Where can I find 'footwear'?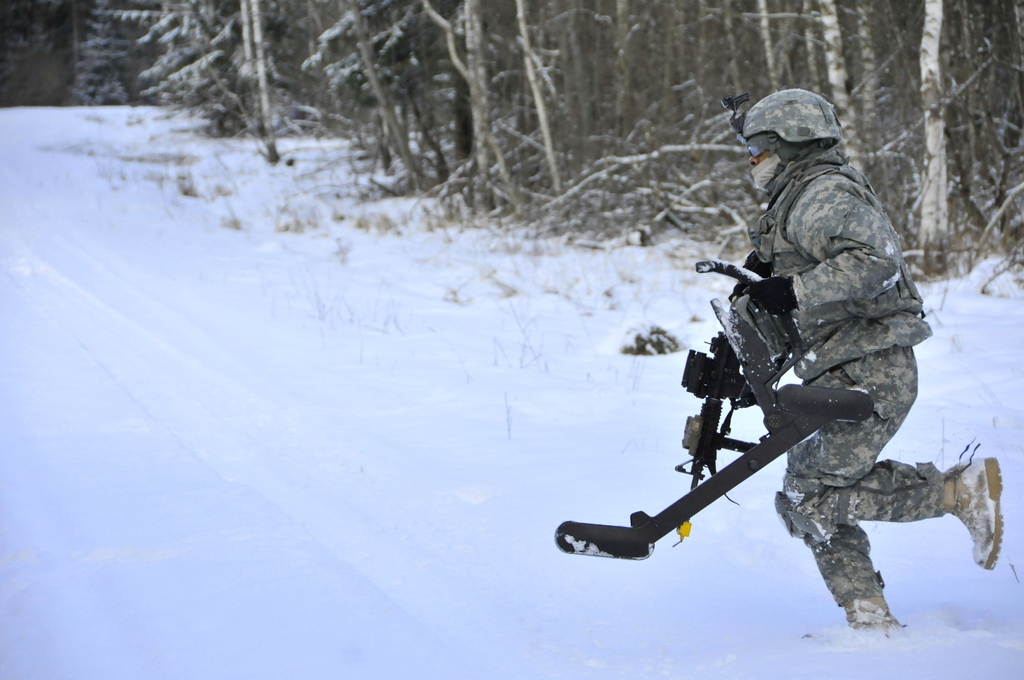
You can find it at 845,597,902,632.
